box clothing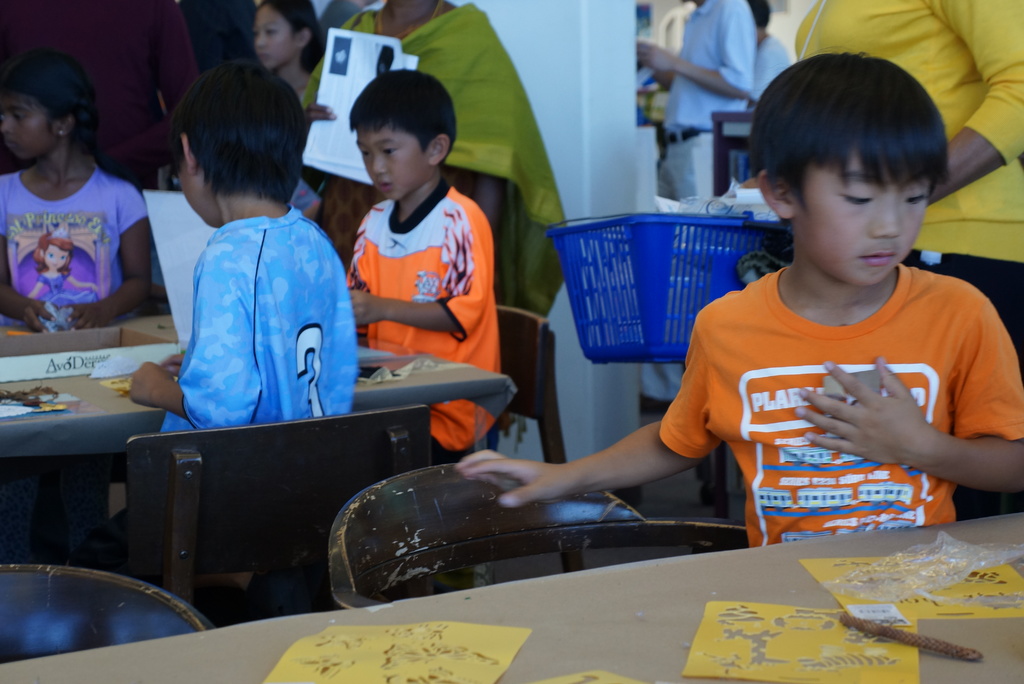
<bbox>664, 0, 756, 206</bbox>
